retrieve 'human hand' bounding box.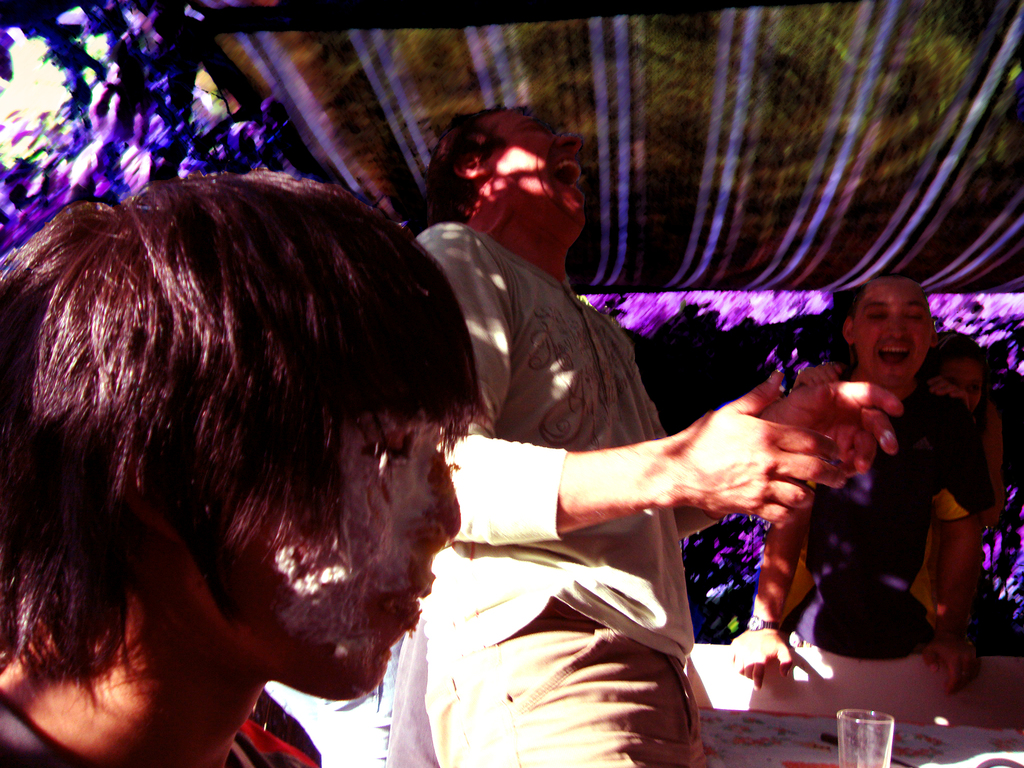
Bounding box: bbox=[922, 637, 984, 701].
